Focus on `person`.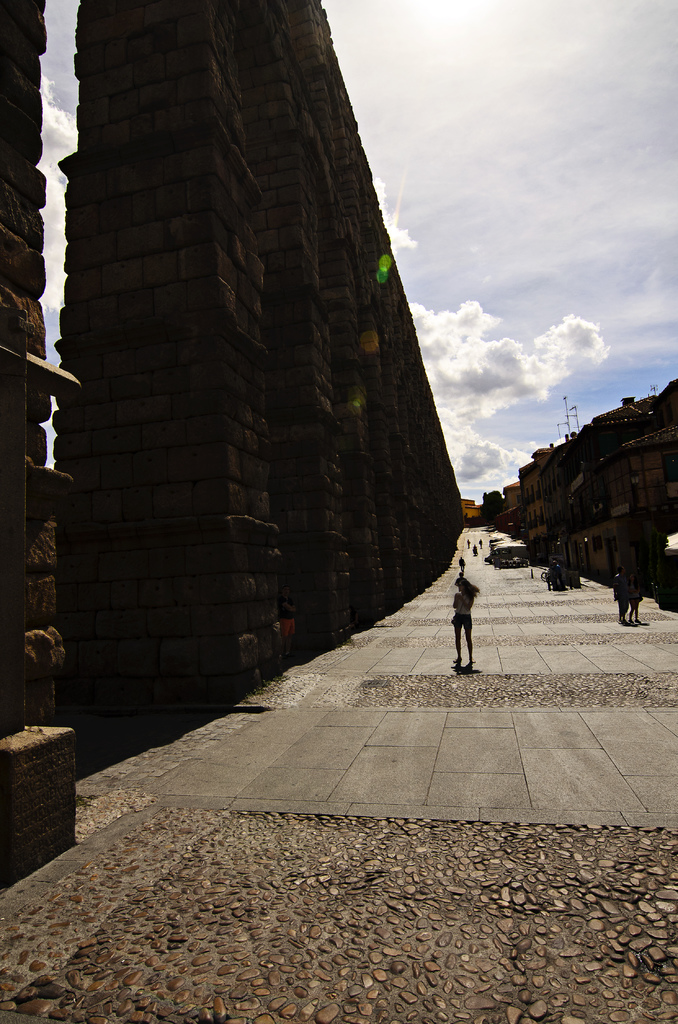
Focused at <bbox>450, 572, 485, 676</bbox>.
